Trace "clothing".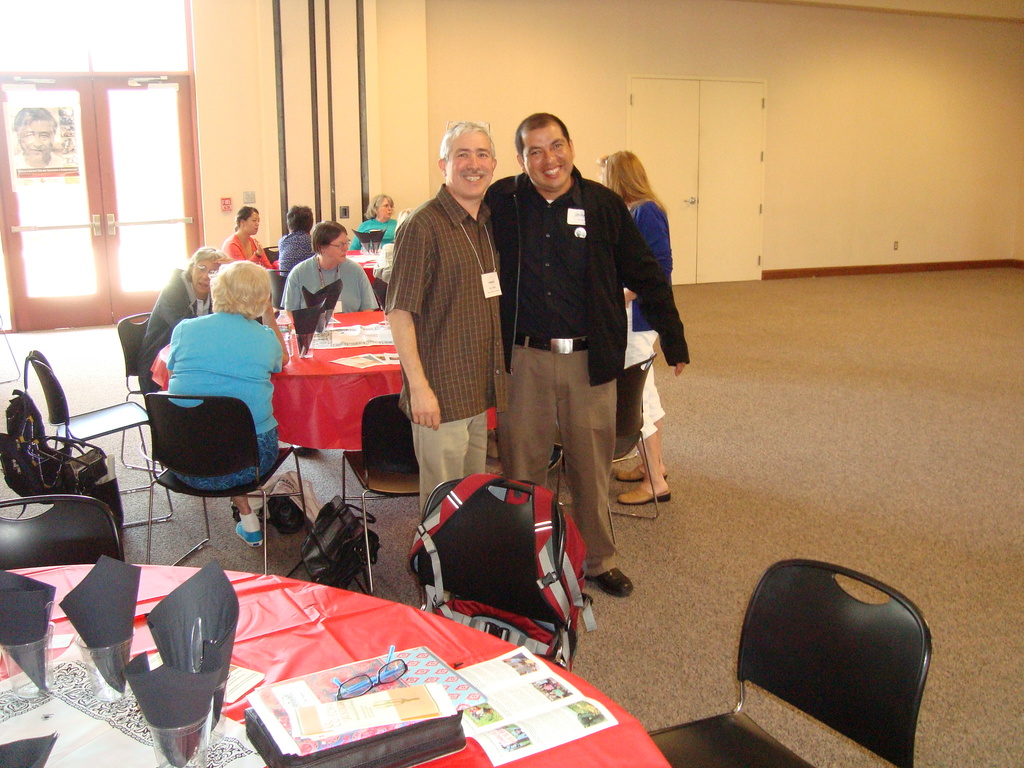
Traced to <bbox>221, 224, 287, 281</bbox>.
